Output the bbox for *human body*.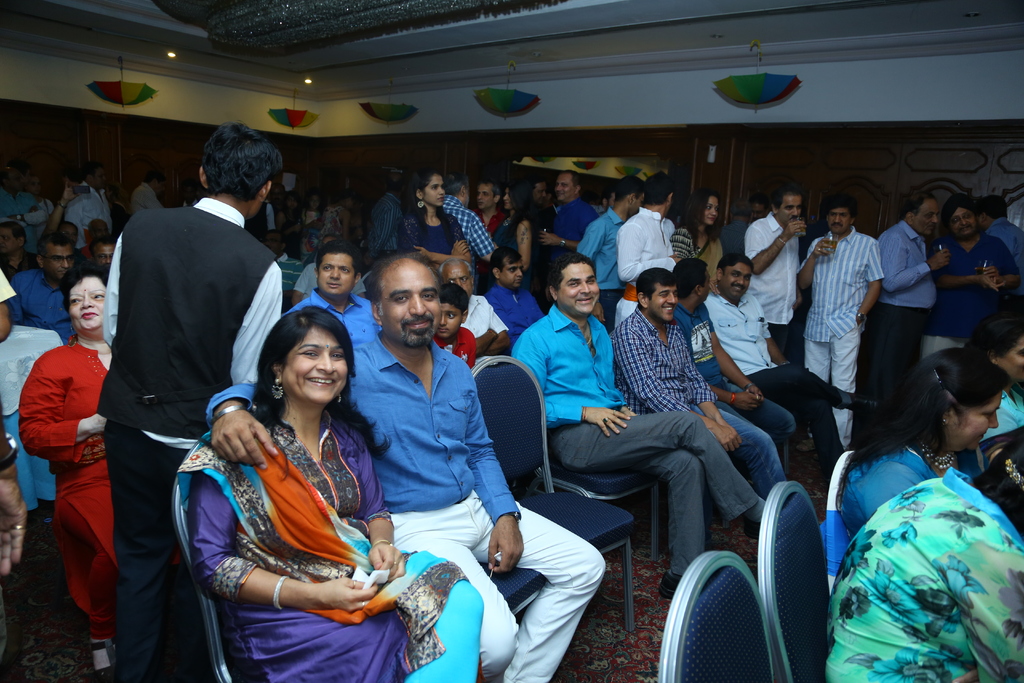
<region>0, 122, 1023, 682</region>.
